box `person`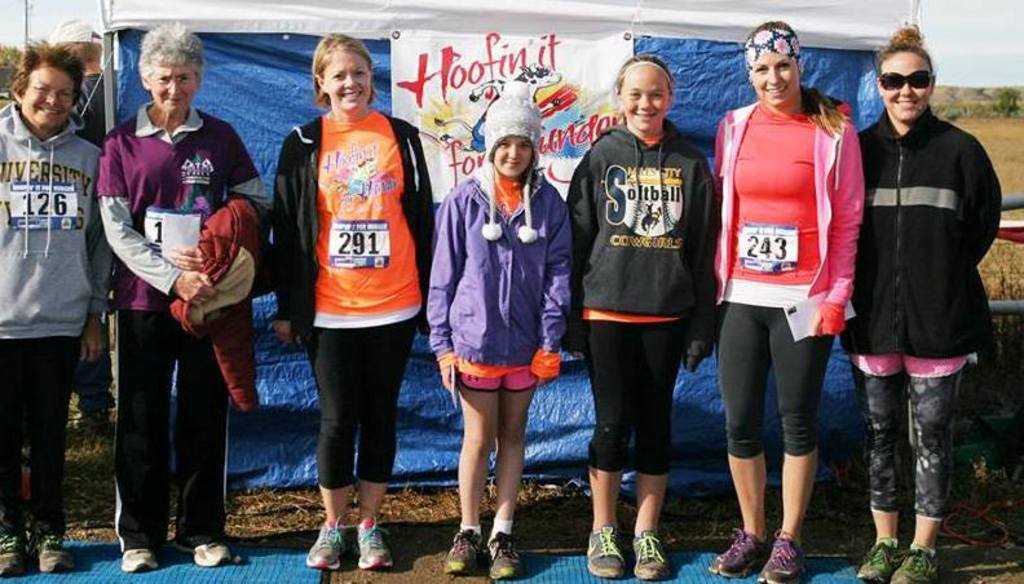
<bbox>92, 13, 261, 581</bbox>
